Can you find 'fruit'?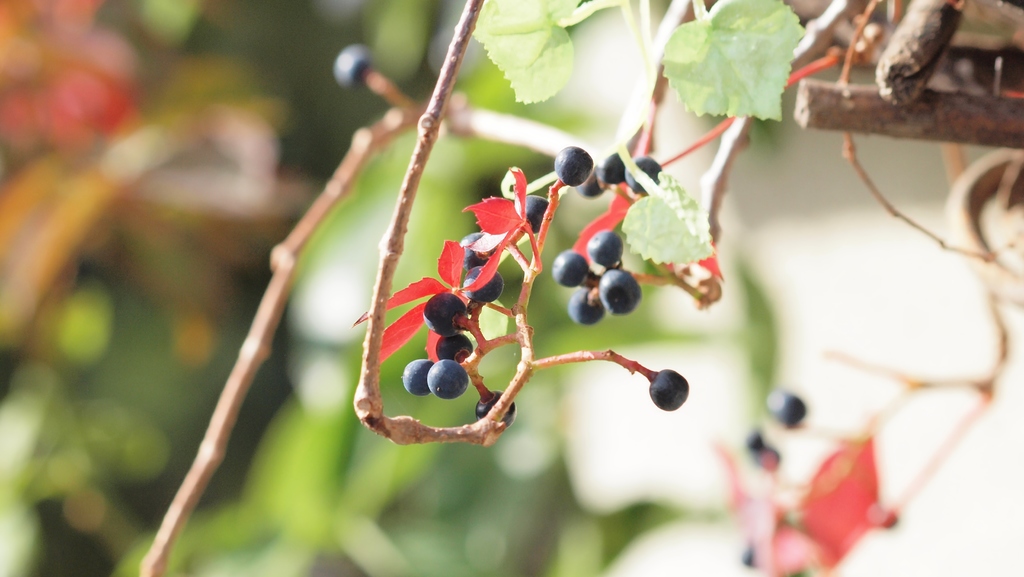
Yes, bounding box: <region>582, 174, 606, 198</region>.
